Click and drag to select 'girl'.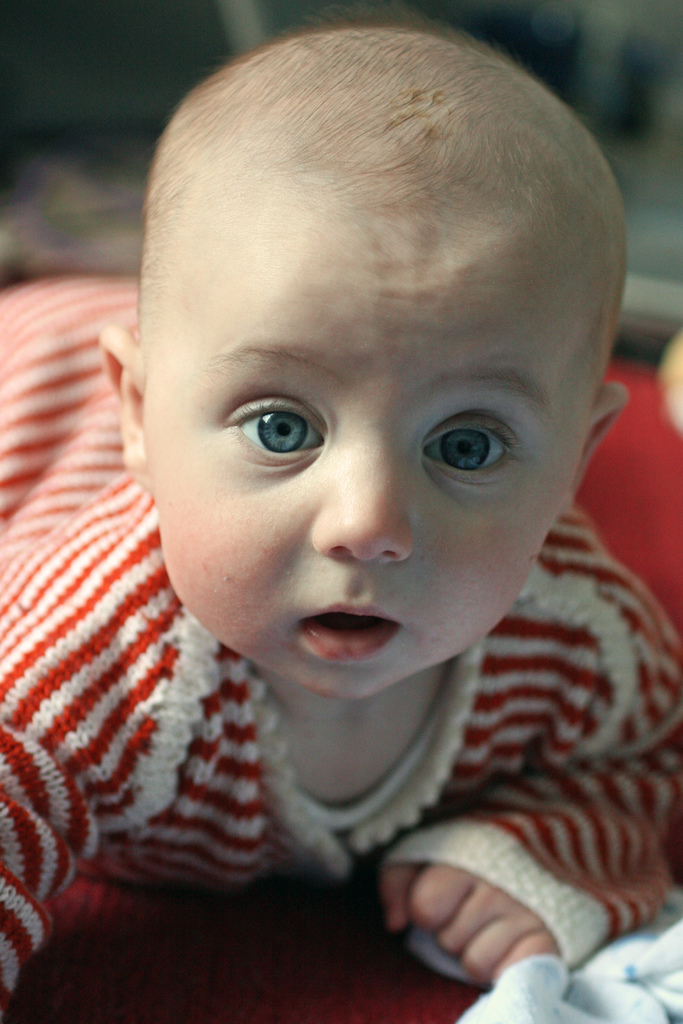
Selection: Rect(0, 19, 682, 1023).
